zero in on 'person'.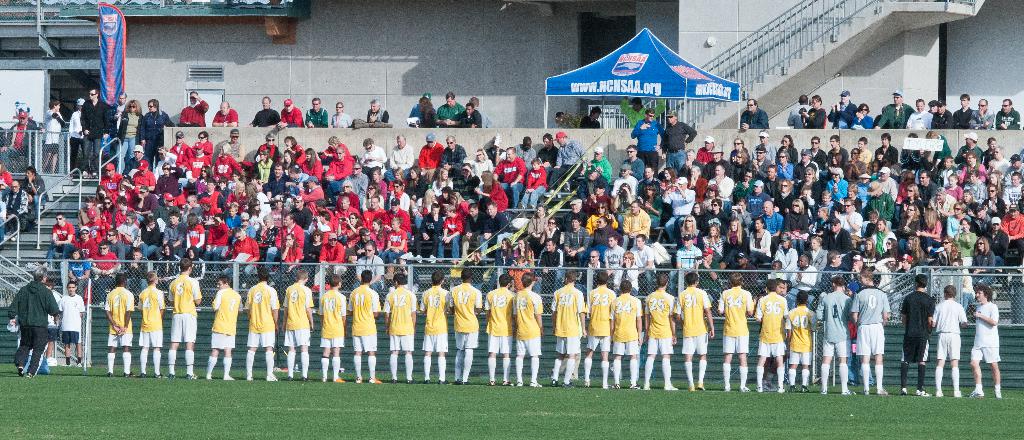
Zeroed in: BBox(899, 135, 922, 170).
